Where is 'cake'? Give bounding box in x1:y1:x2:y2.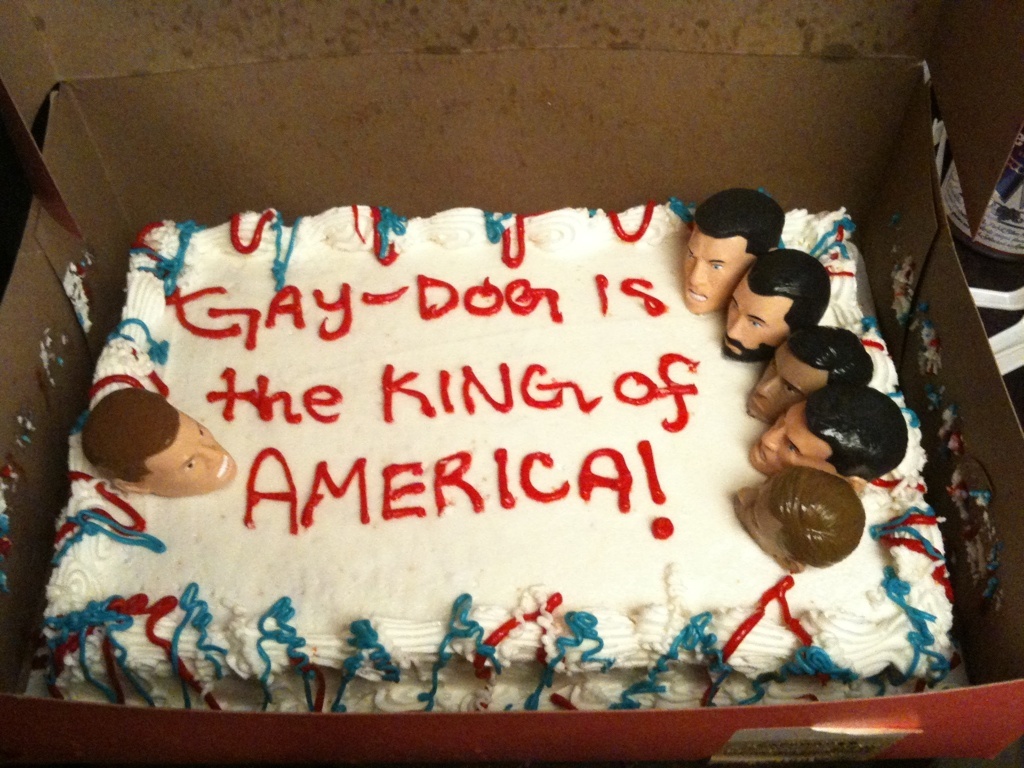
37:187:955:707.
